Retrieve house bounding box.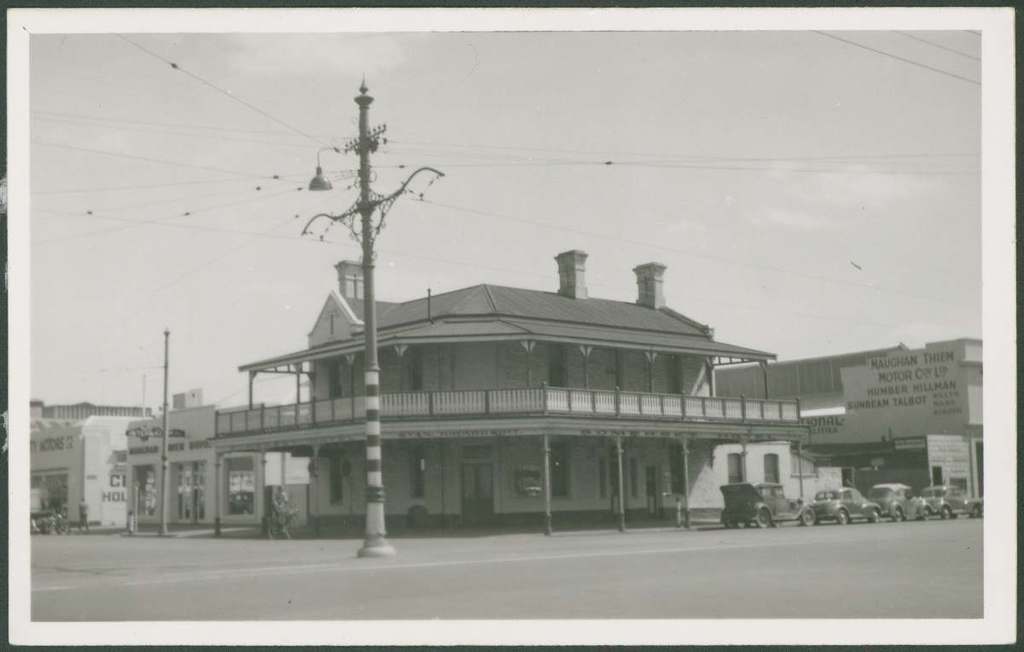
Bounding box: <region>191, 242, 908, 541</region>.
